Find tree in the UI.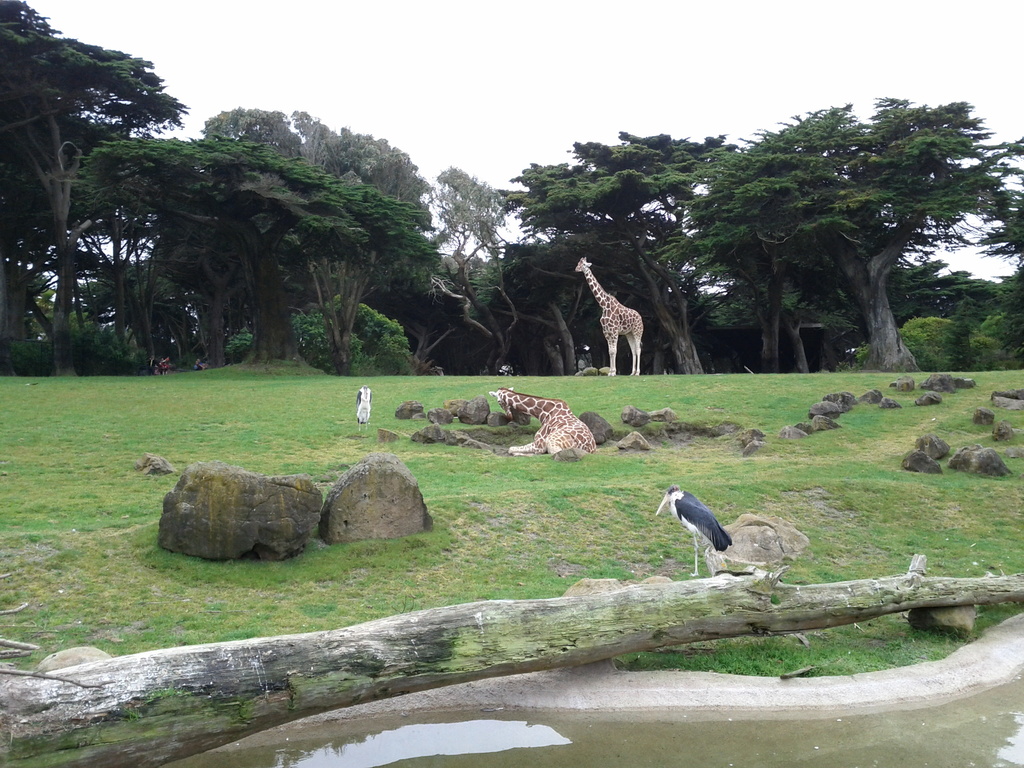
UI element at rect(444, 155, 586, 369).
